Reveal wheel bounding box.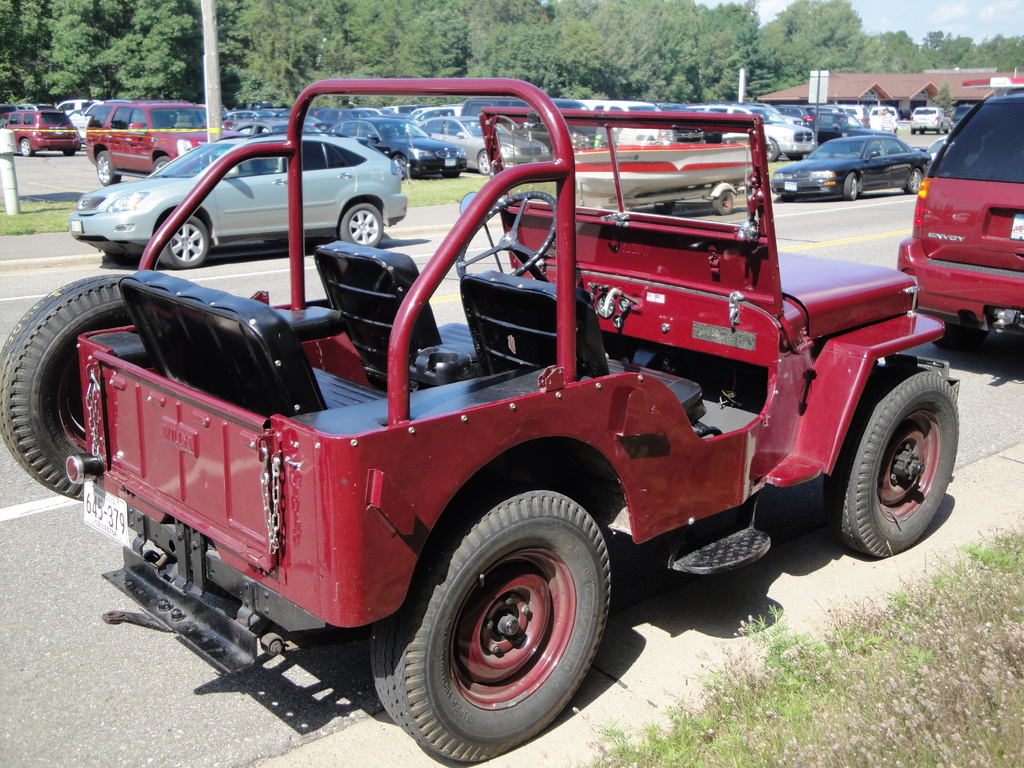
Revealed: BBox(718, 189, 734, 217).
